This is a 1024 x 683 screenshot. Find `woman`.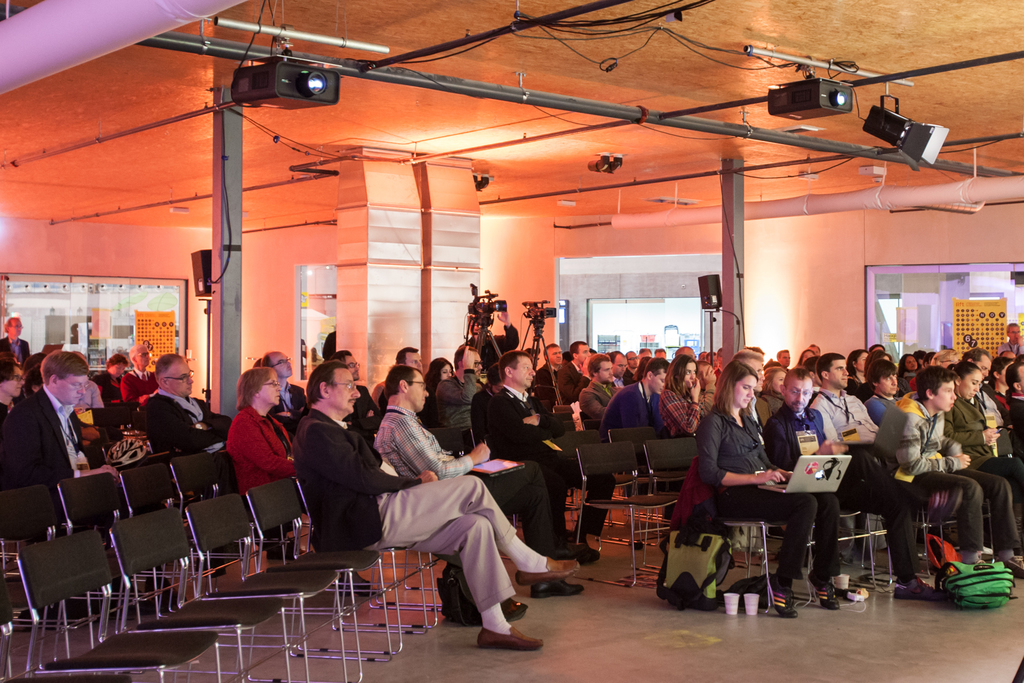
Bounding box: 951,363,1023,578.
